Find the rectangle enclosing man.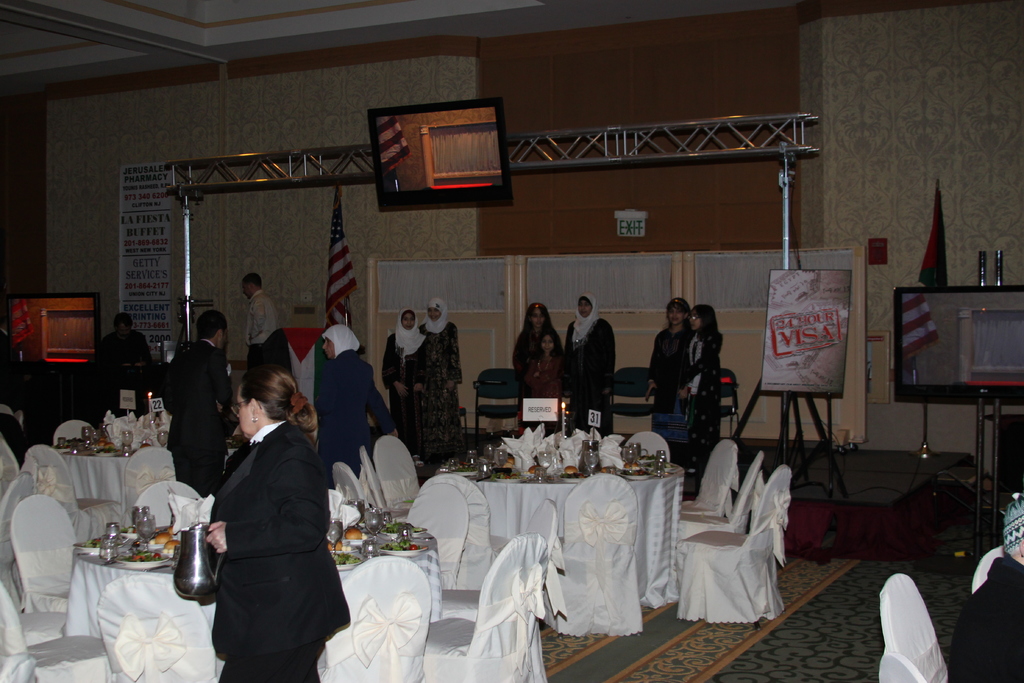
[167,308,227,499].
